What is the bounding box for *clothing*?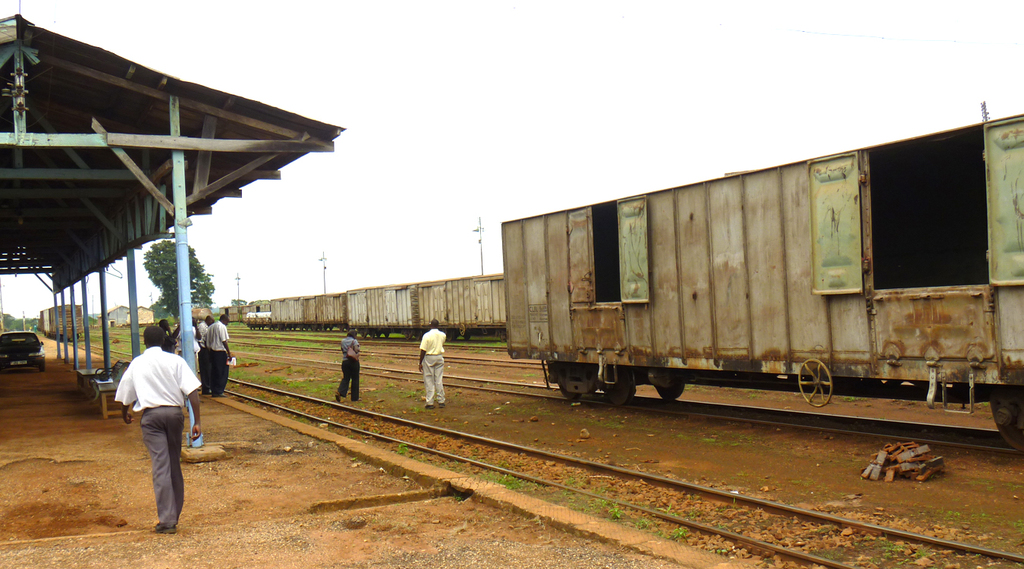
(162, 332, 176, 354).
